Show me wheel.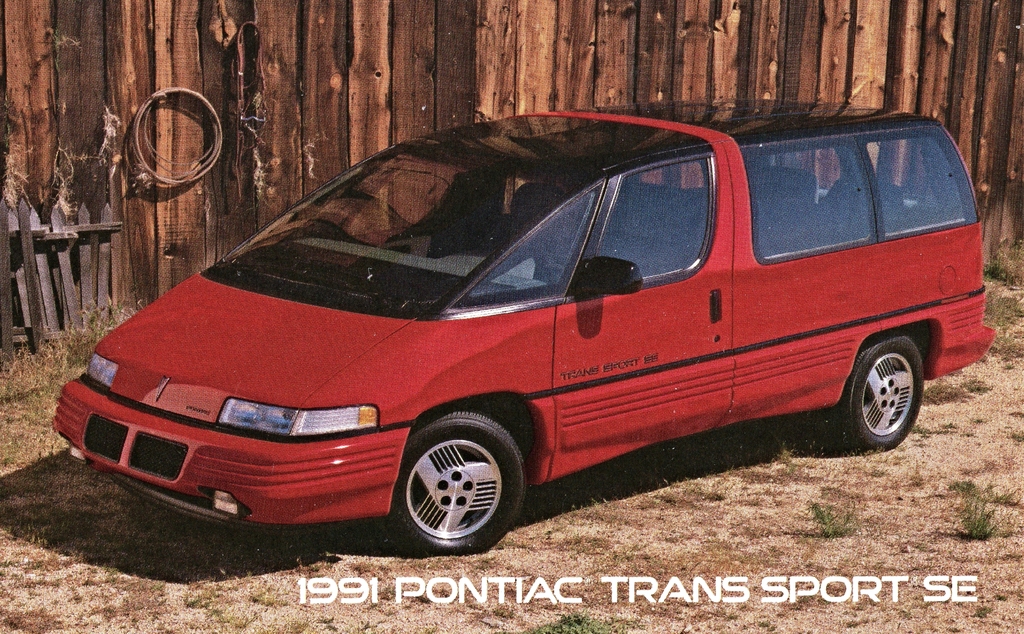
wheel is here: bbox(825, 331, 934, 453).
